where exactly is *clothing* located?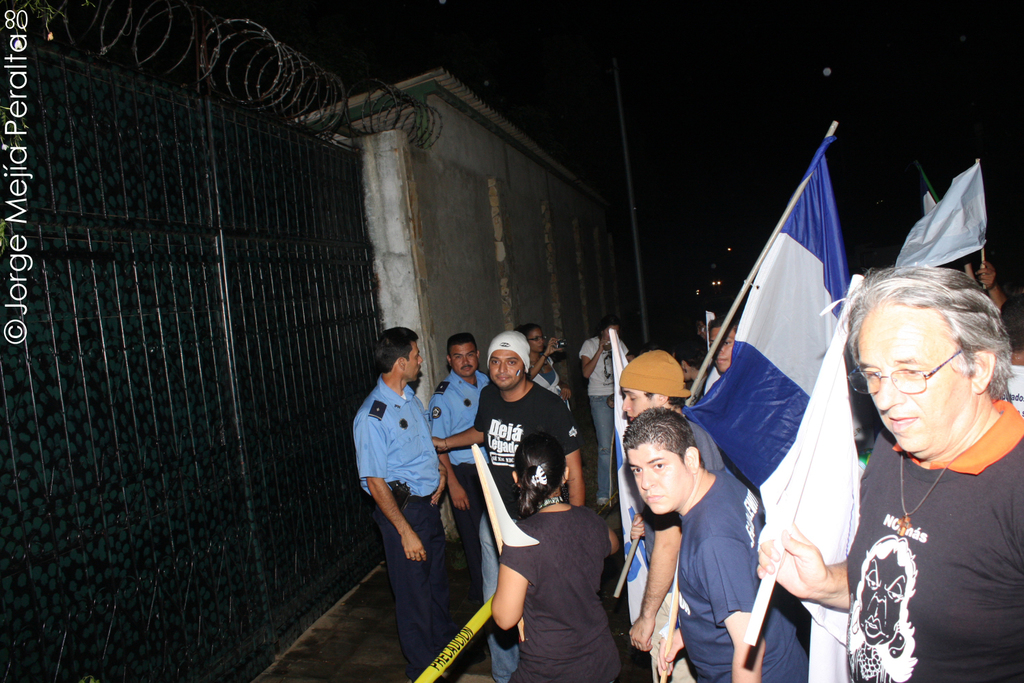
Its bounding box is [x1=531, y1=357, x2=567, y2=408].
